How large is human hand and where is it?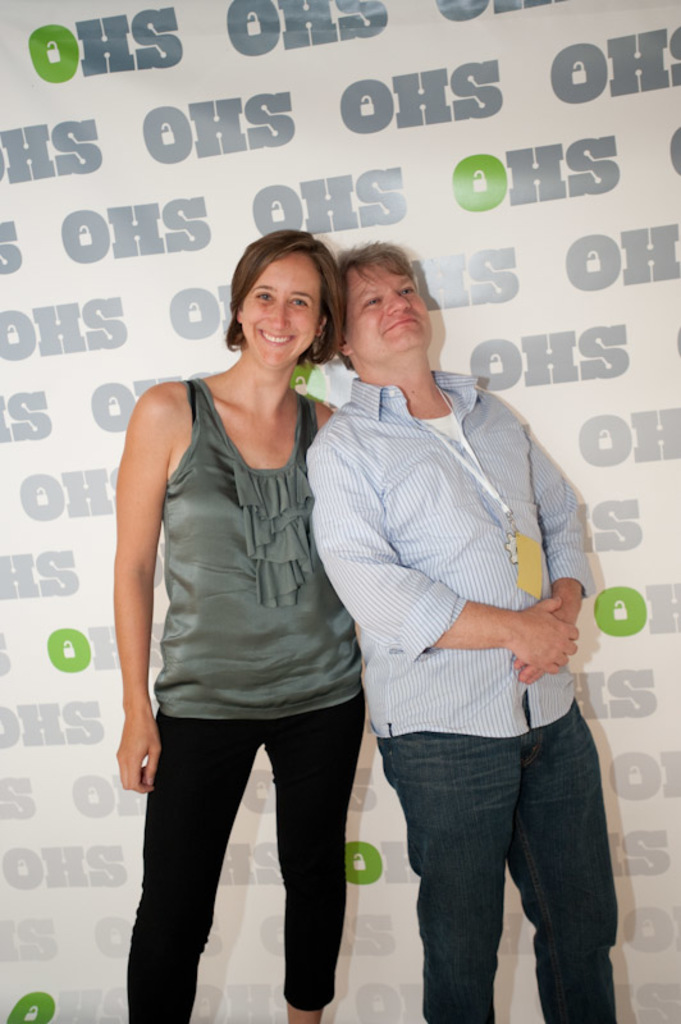
Bounding box: region(492, 595, 581, 685).
